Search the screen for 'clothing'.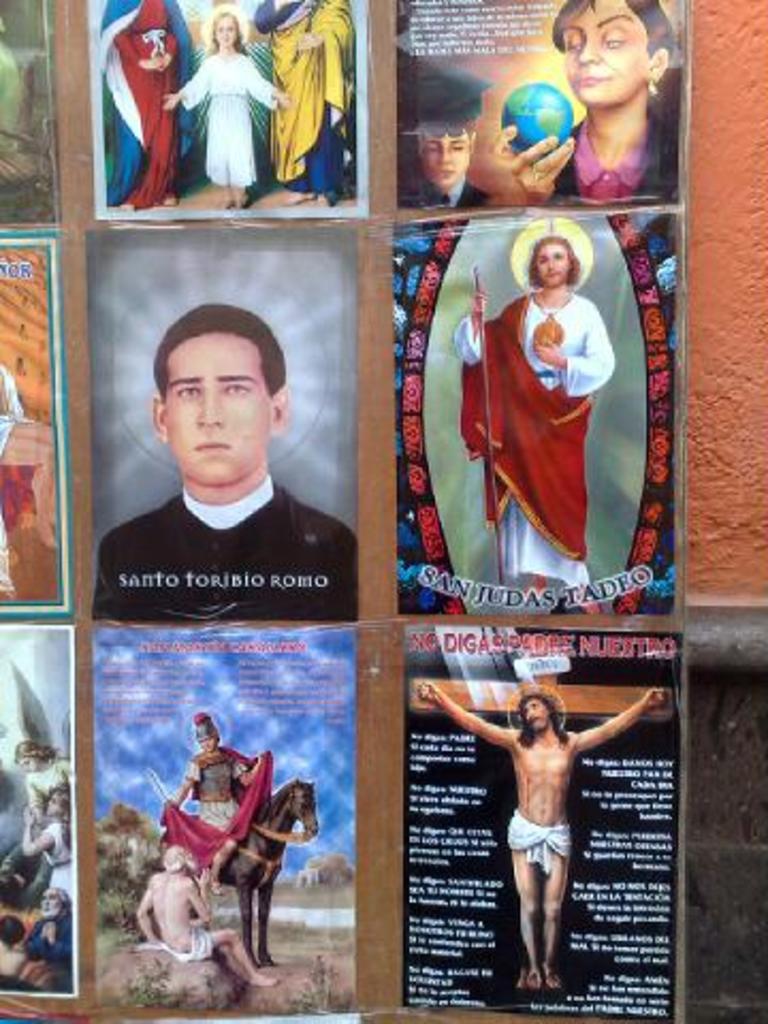
Found at BBox(262, 0, 348, 218).
